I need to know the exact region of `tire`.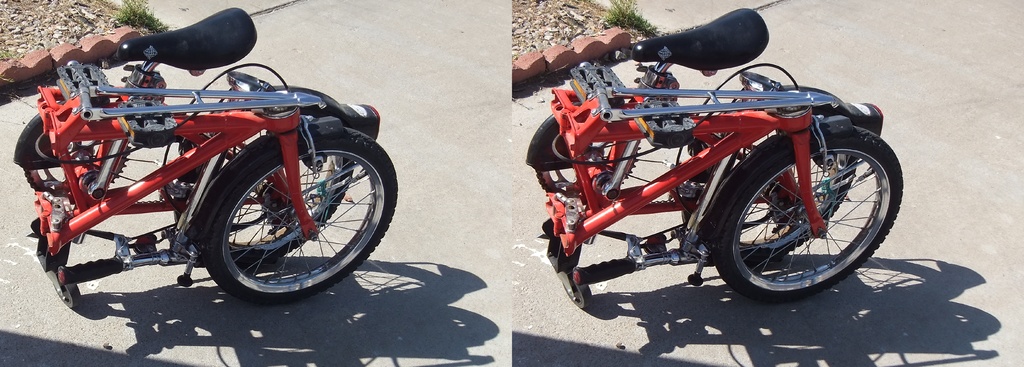
Region: 708 103 901 303.
